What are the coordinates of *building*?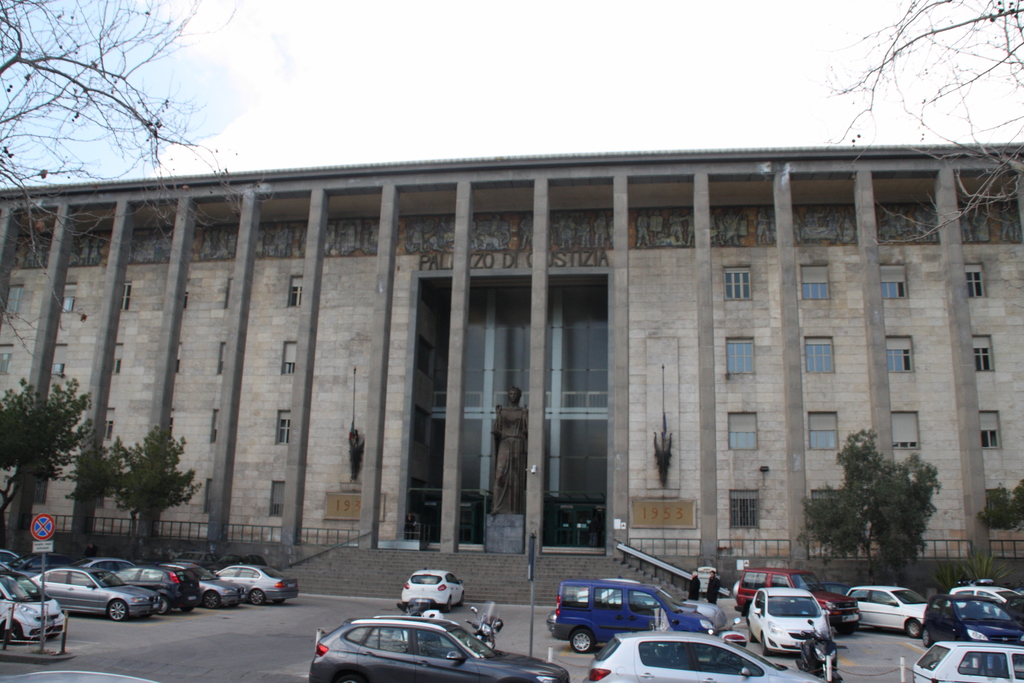
rect(0, 143, 1023, 591).
